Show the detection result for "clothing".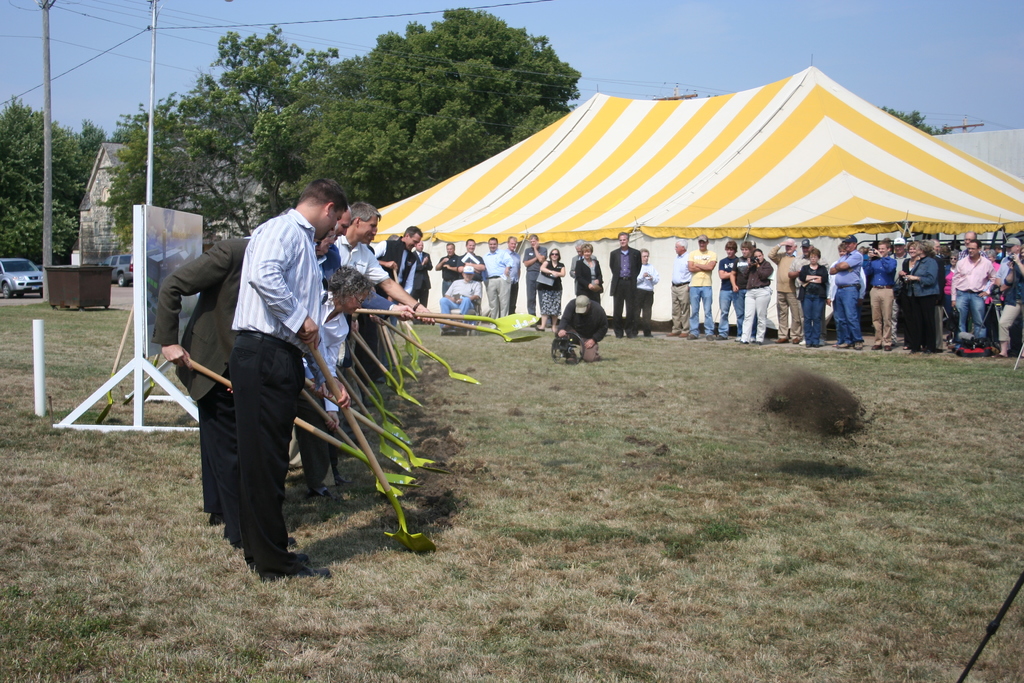
228,205,324,571.
